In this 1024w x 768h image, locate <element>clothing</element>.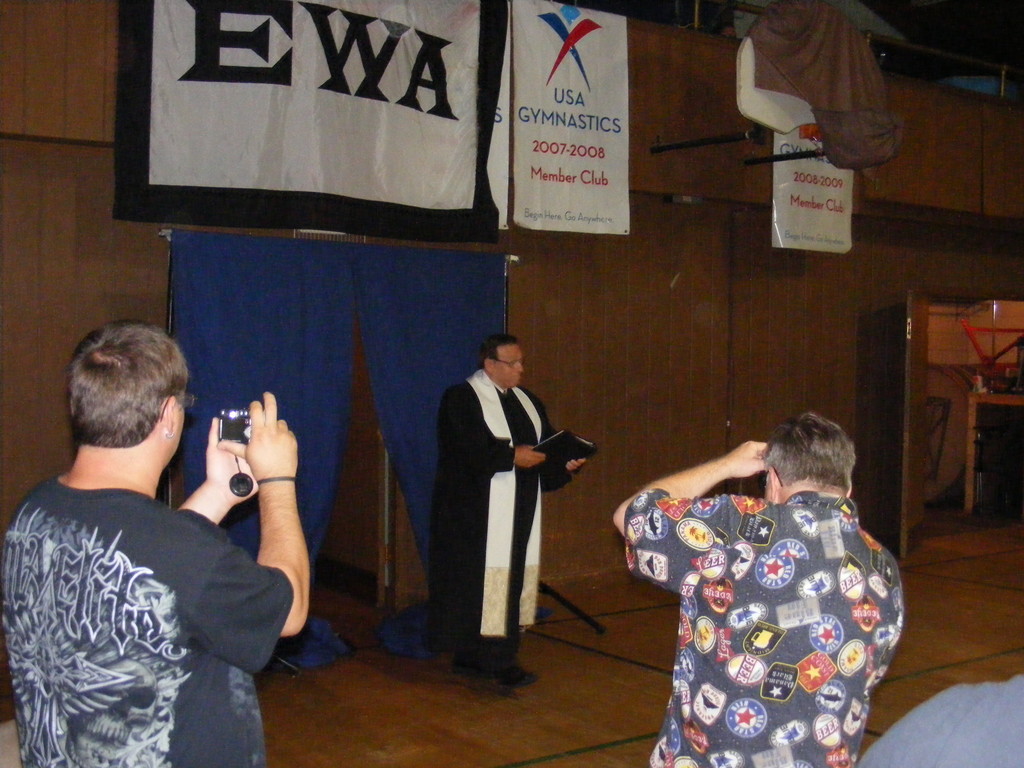
Bounding box: select_region(0, 477, 300, 767).
